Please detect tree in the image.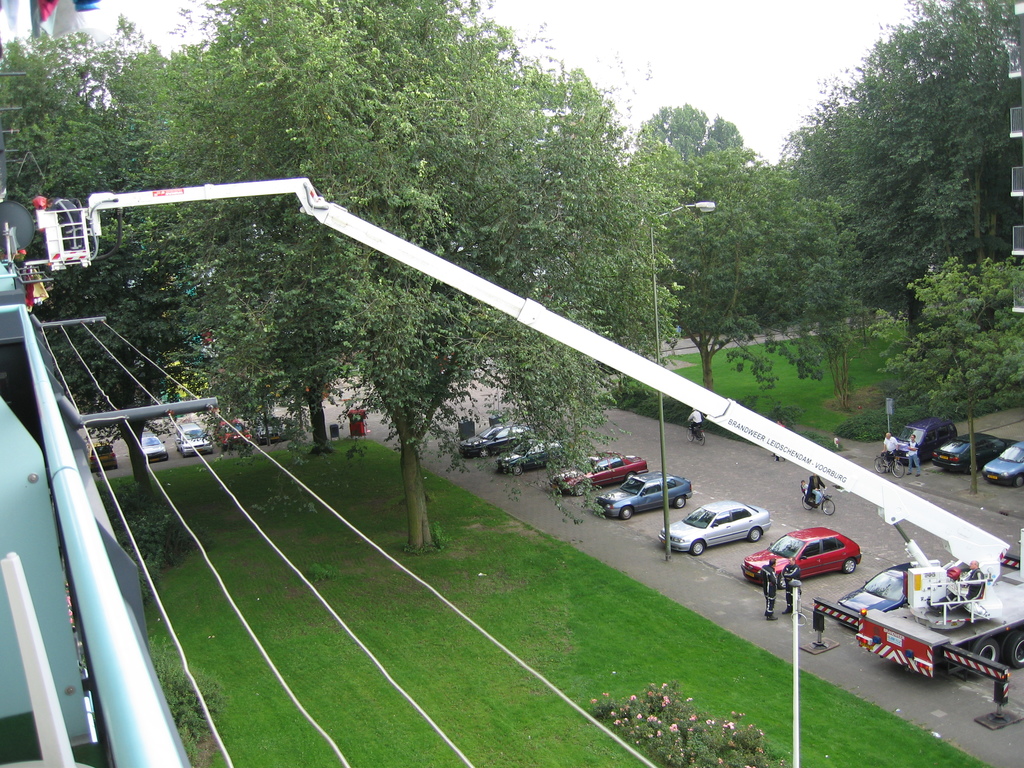
box(140, 0, 660, 550).
